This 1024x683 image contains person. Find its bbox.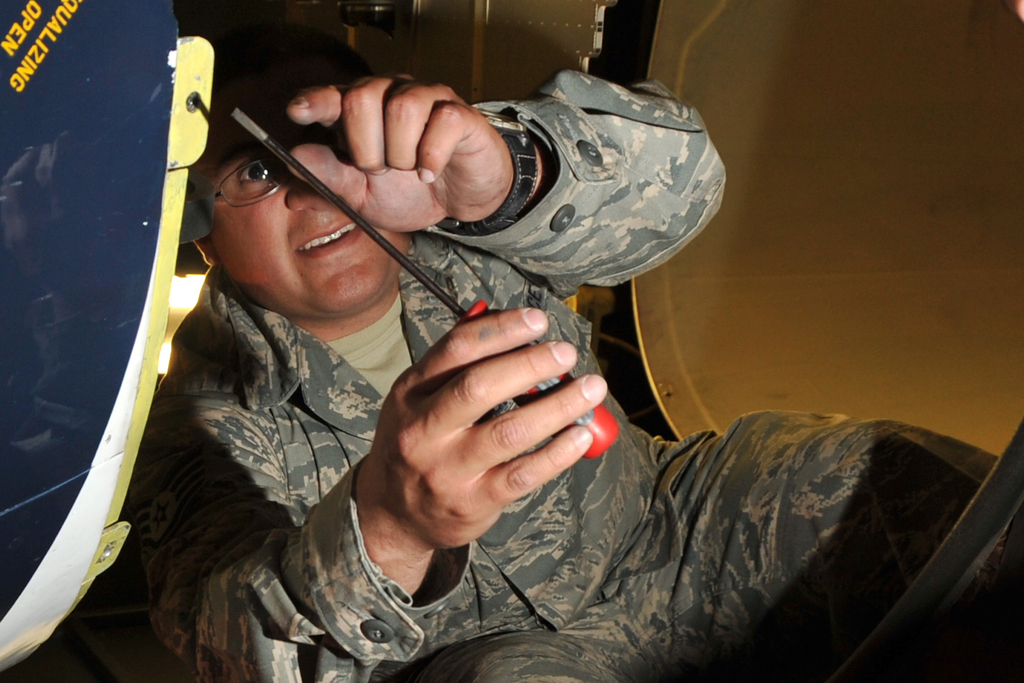
144:75:886:682.
